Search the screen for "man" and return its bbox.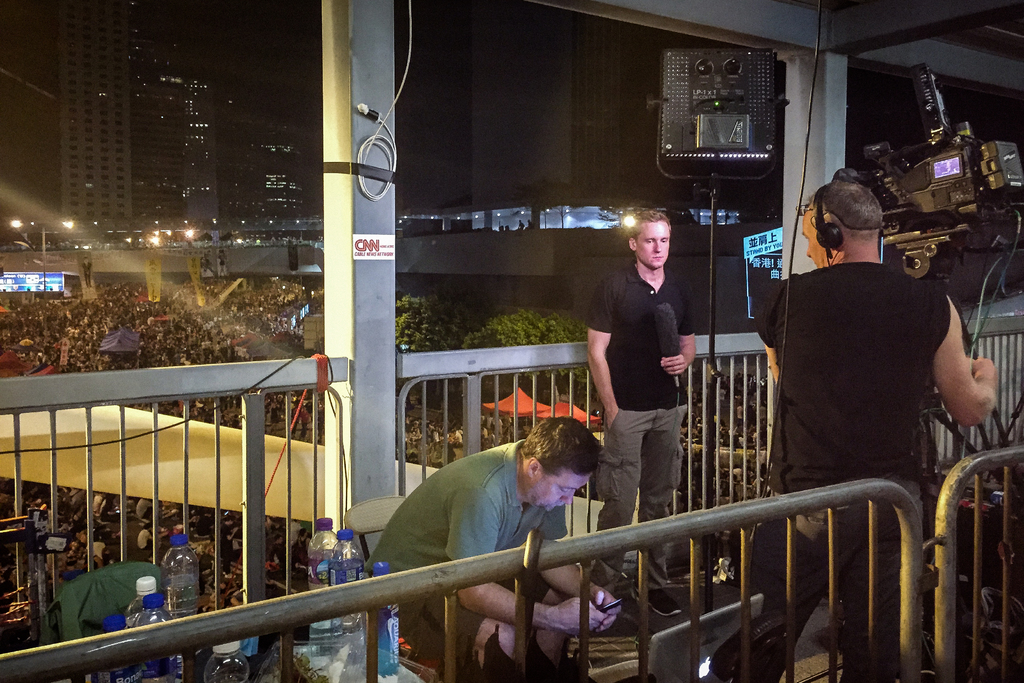
Found: l=752, t=177, r=1001, b=682.
